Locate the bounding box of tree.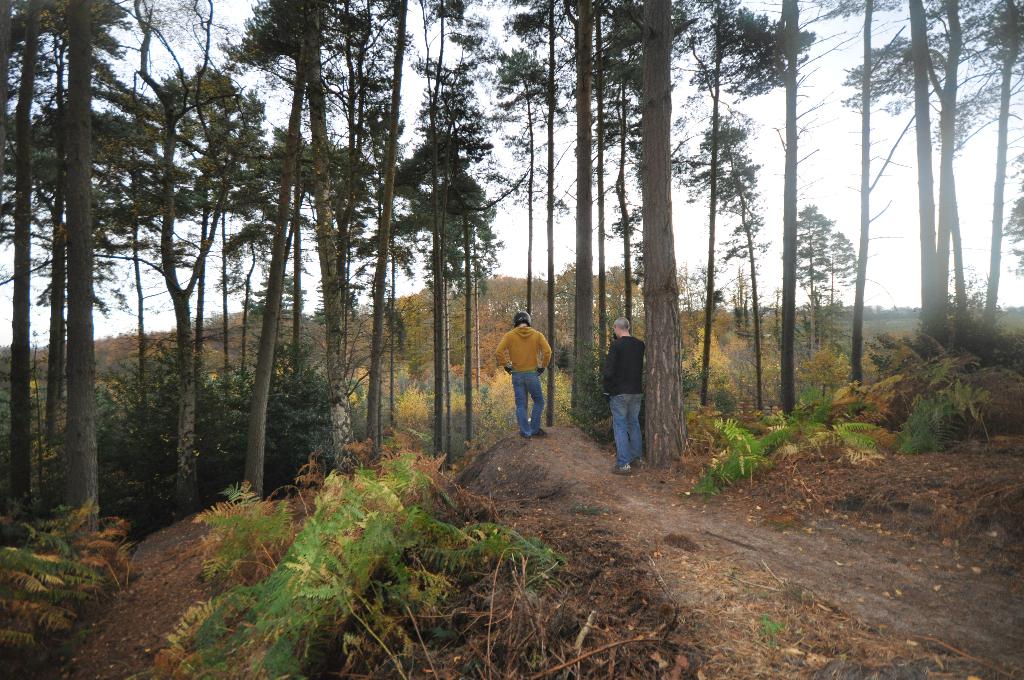
Bounding box: (246,0,316,505).
